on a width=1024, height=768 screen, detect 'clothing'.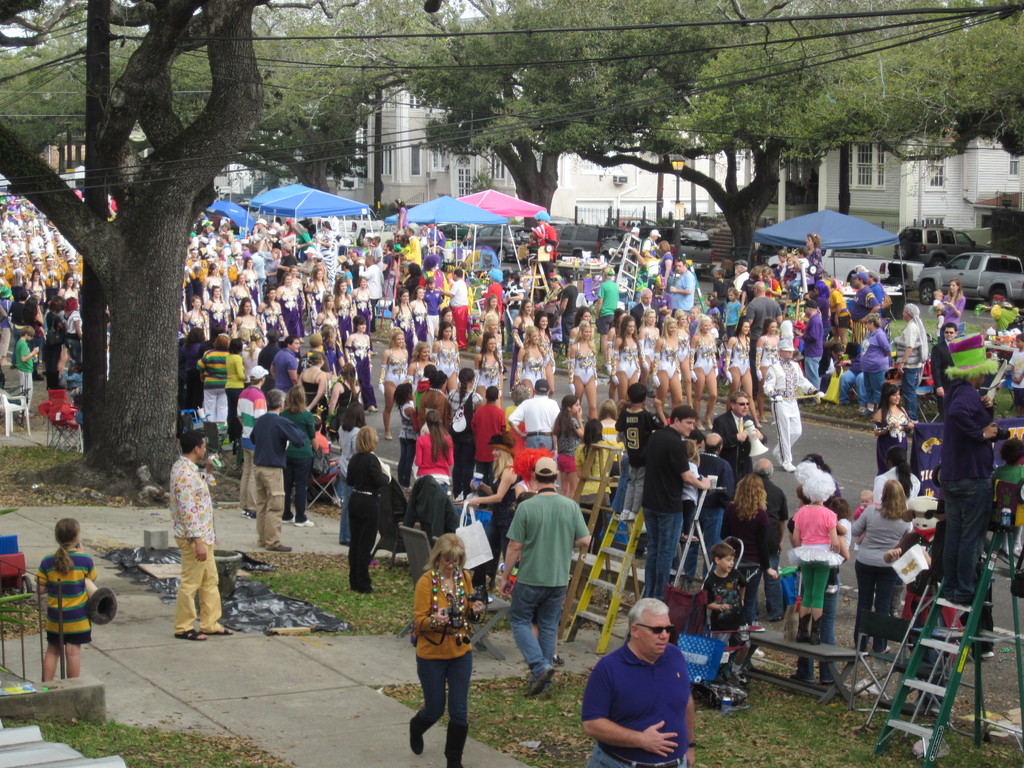
[left=342, top=437, right=379, bottom=584].
